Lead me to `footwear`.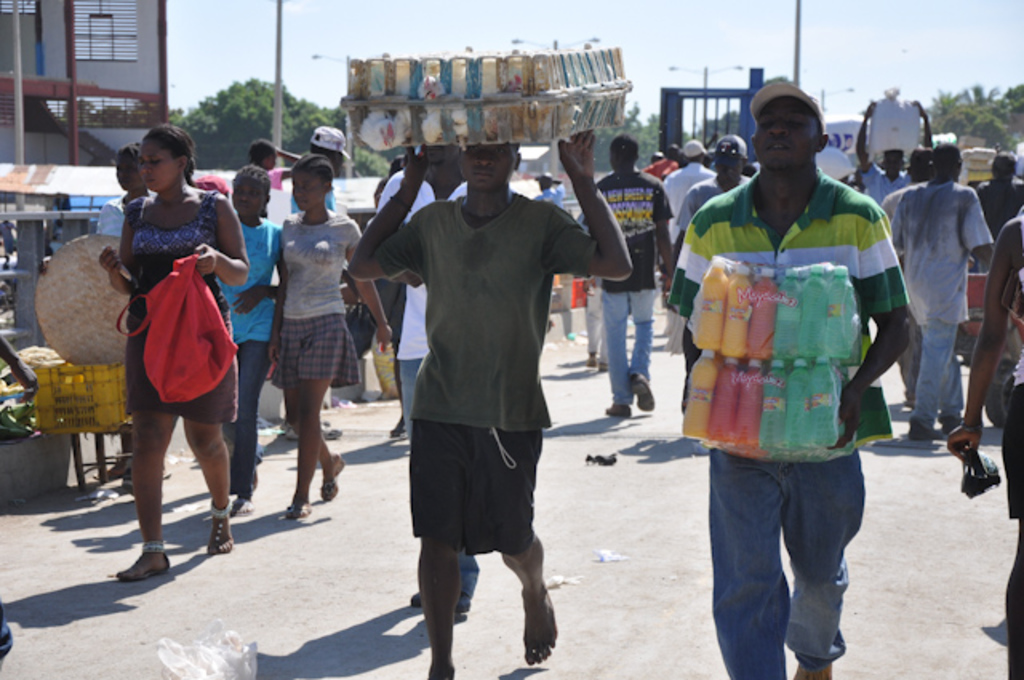
Lead to x1=112 y1=518 x2=170 y2=589.
